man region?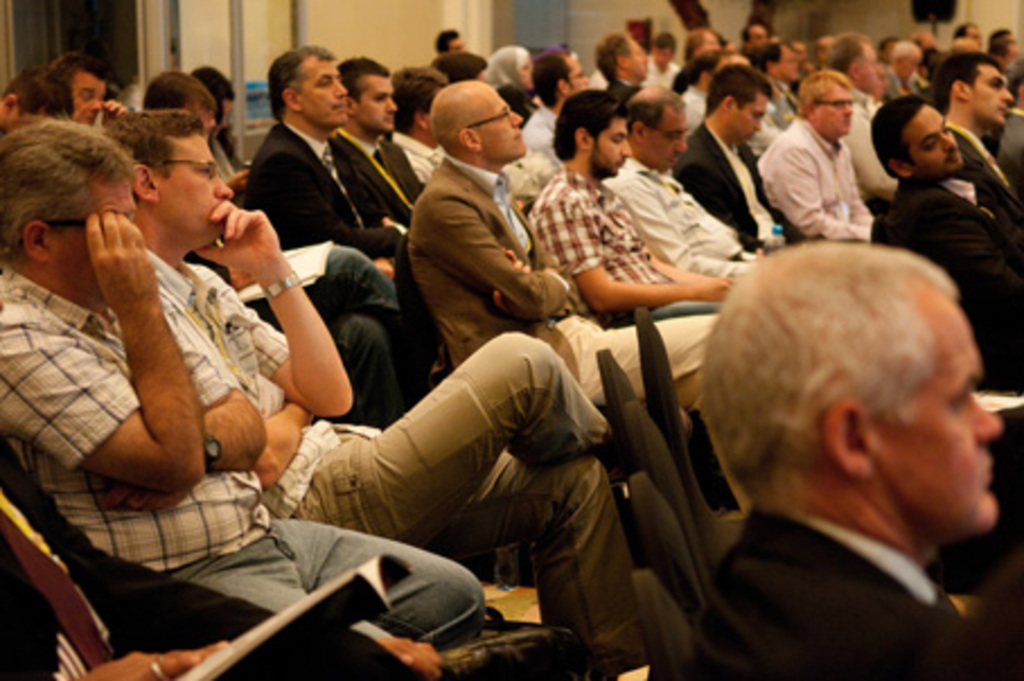
[519,50,600,147]
